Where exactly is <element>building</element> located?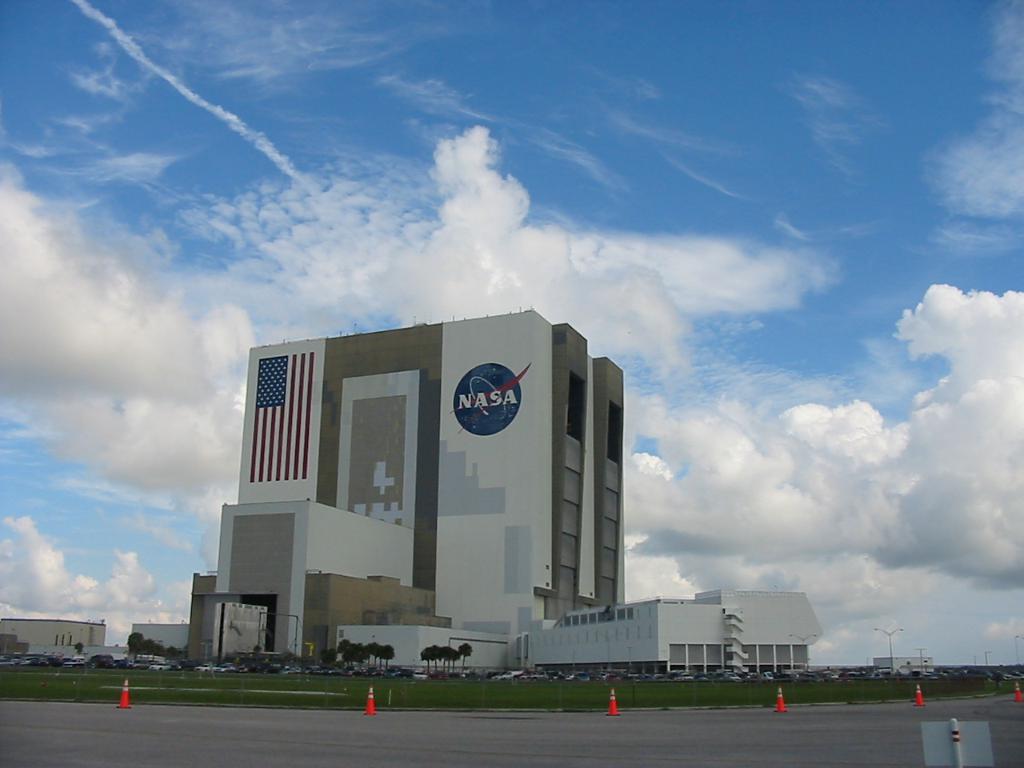
Its bounding box is 338 590 824 678.
